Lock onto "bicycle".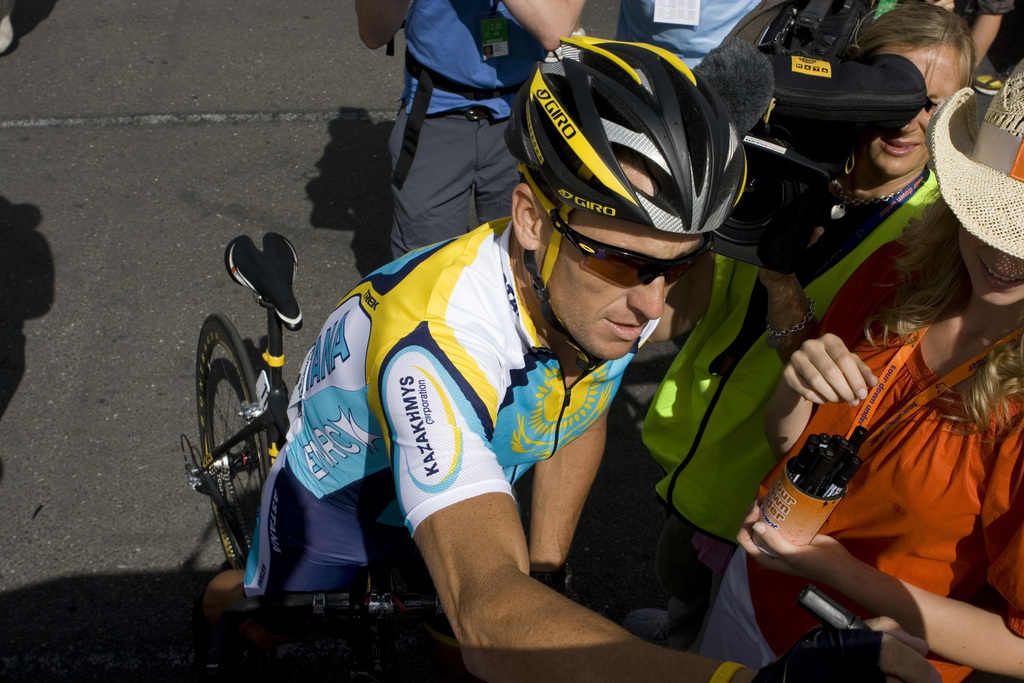
Locked: <box>180,227,302,564</box>.
